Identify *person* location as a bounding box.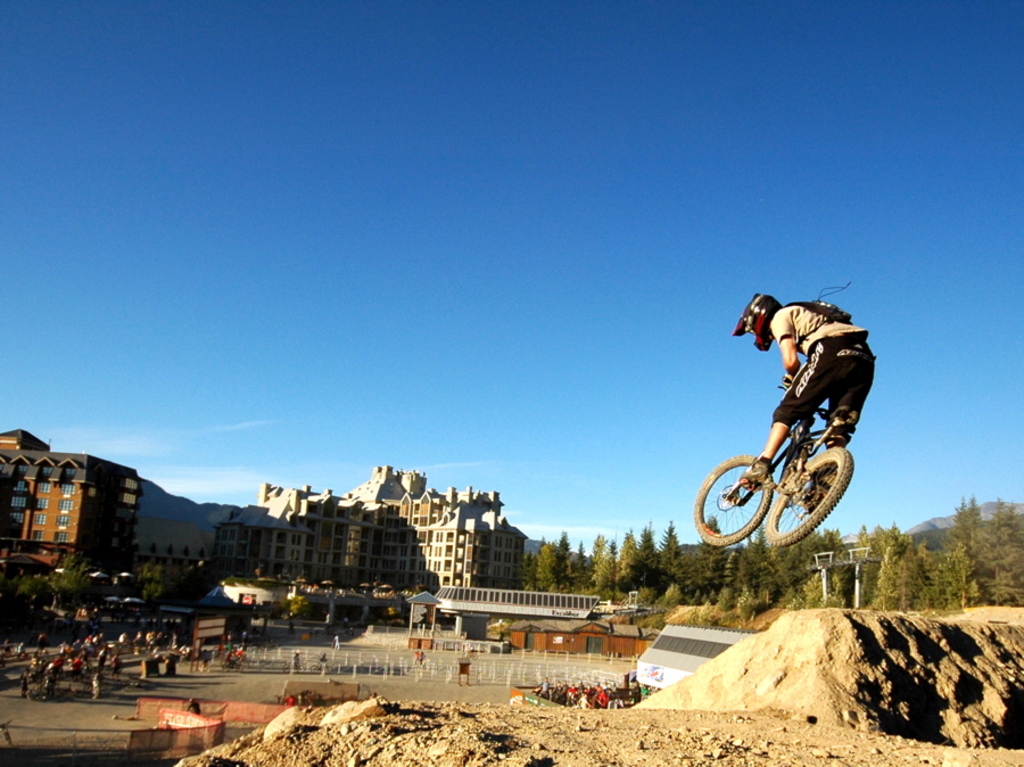
(left=412, top=651, right=421, bottom=666).
